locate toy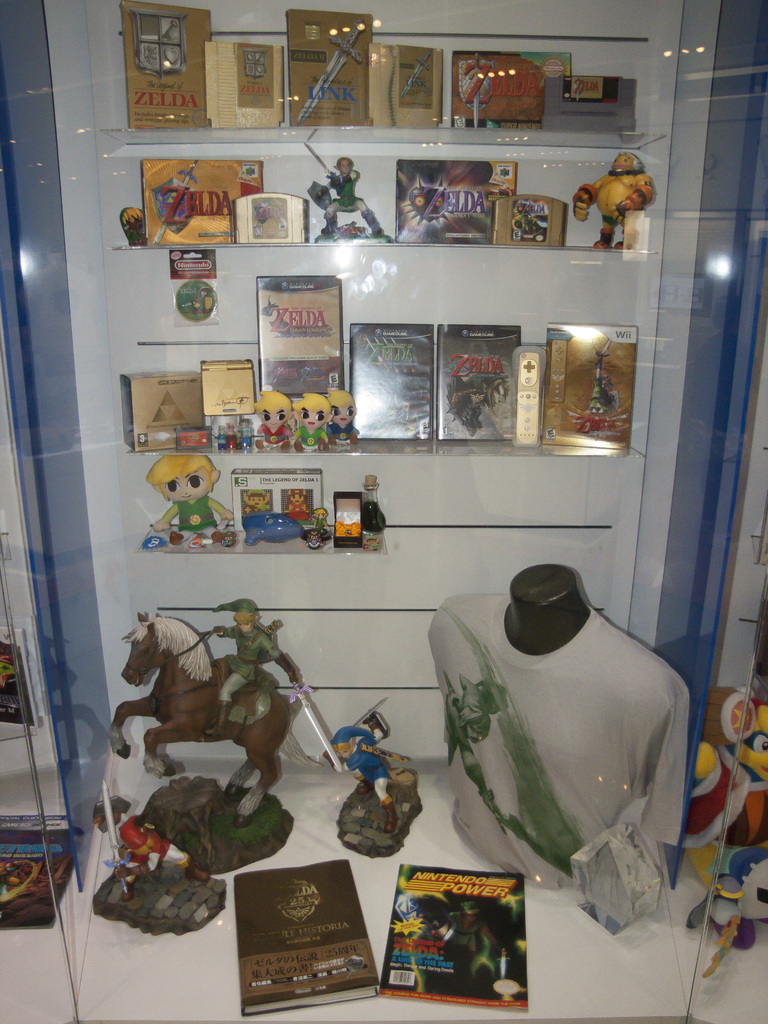
bbox(197, 594, 300, 739)
